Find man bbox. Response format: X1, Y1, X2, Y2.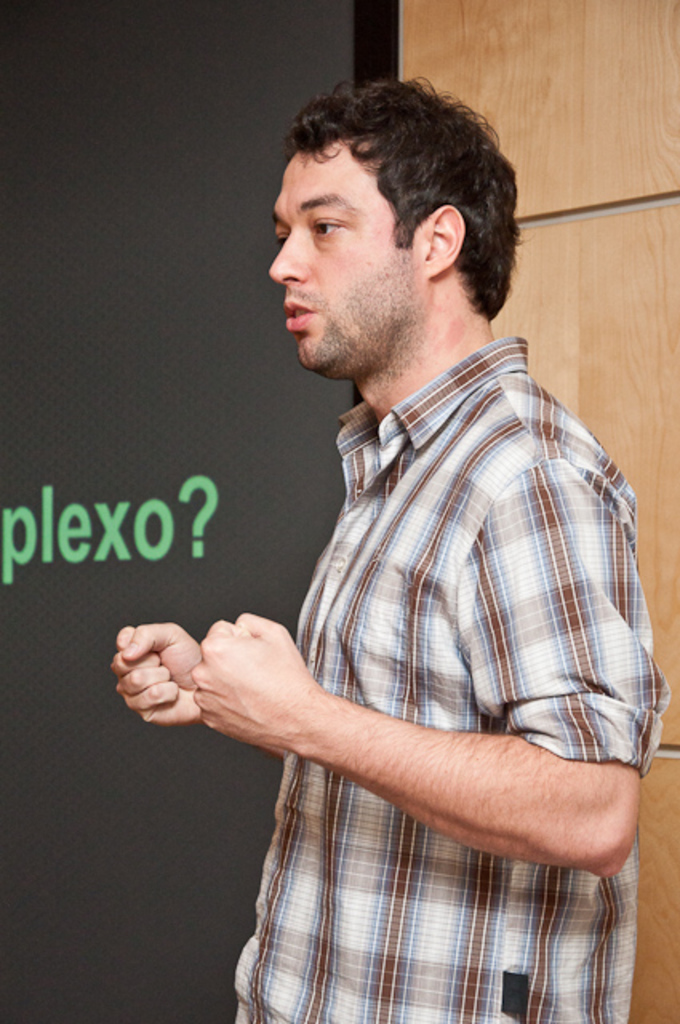
133, 62, 659, 1006.
